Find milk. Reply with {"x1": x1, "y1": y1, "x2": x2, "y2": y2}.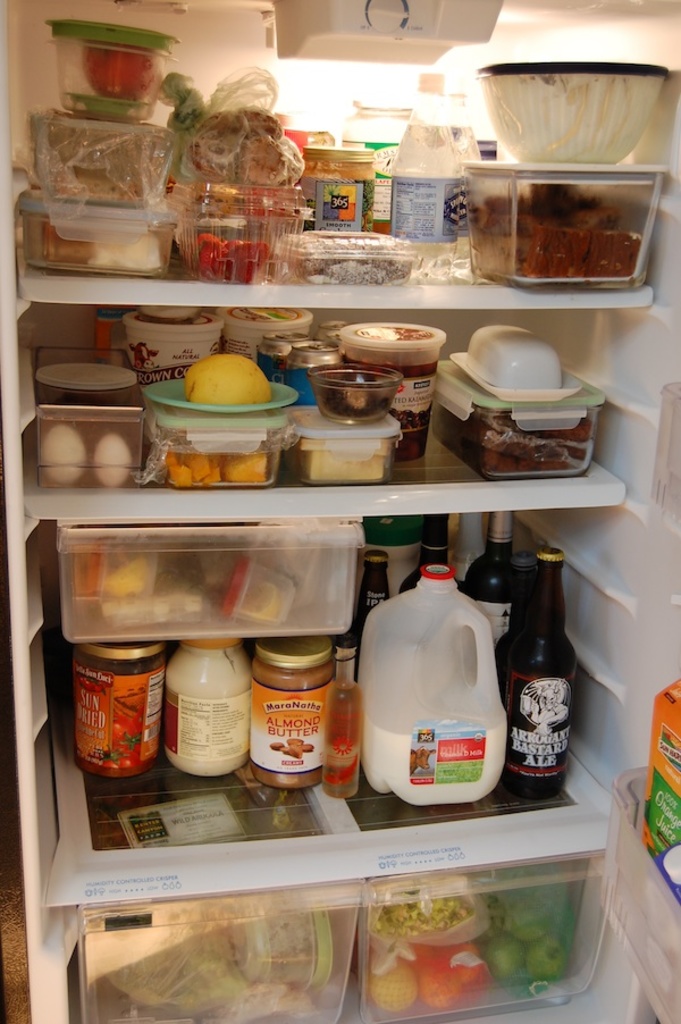
{"x1": 365, "y1": 713, "x2": 507, "y2": 808}.
